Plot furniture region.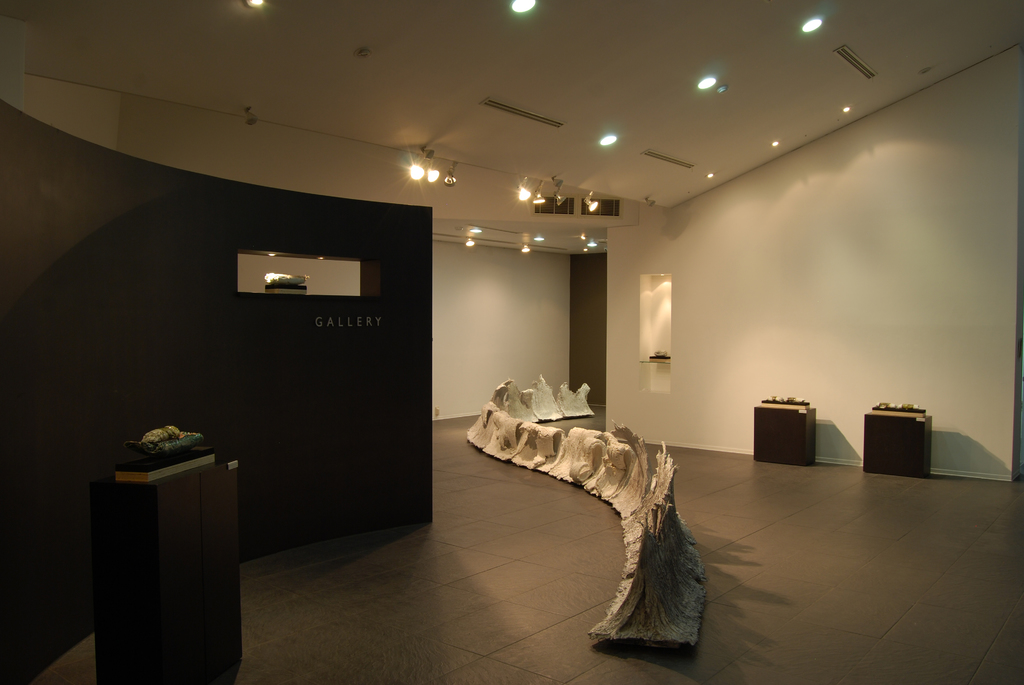
Plotted at {"left": 86, "top": 436, "right": 235, "bottom": 684}.
